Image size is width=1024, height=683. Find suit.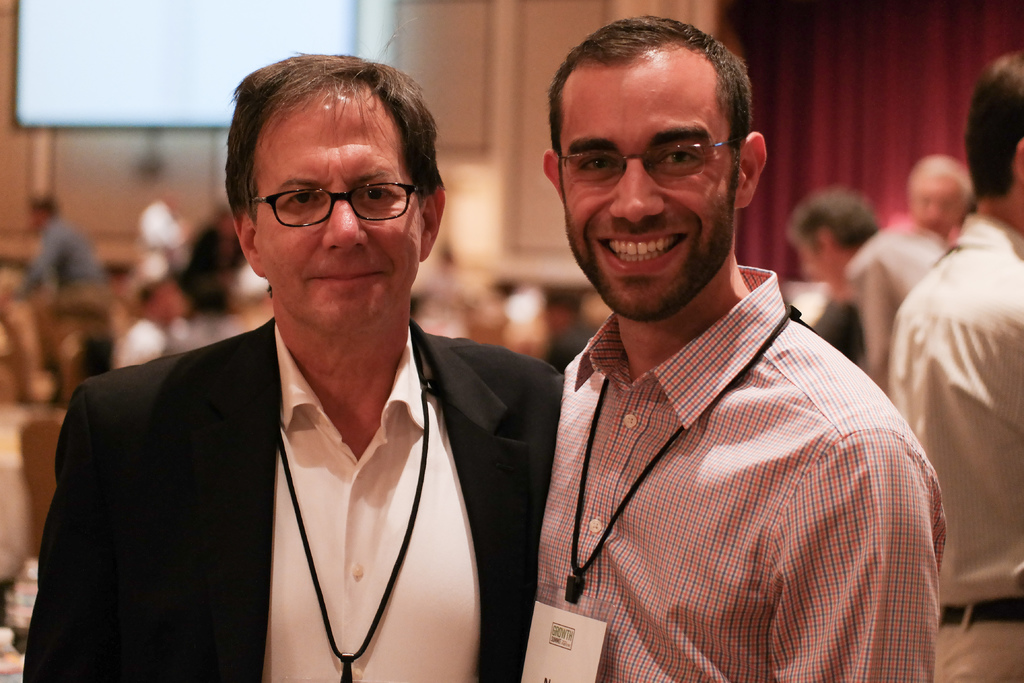
(24,260,538,669).
